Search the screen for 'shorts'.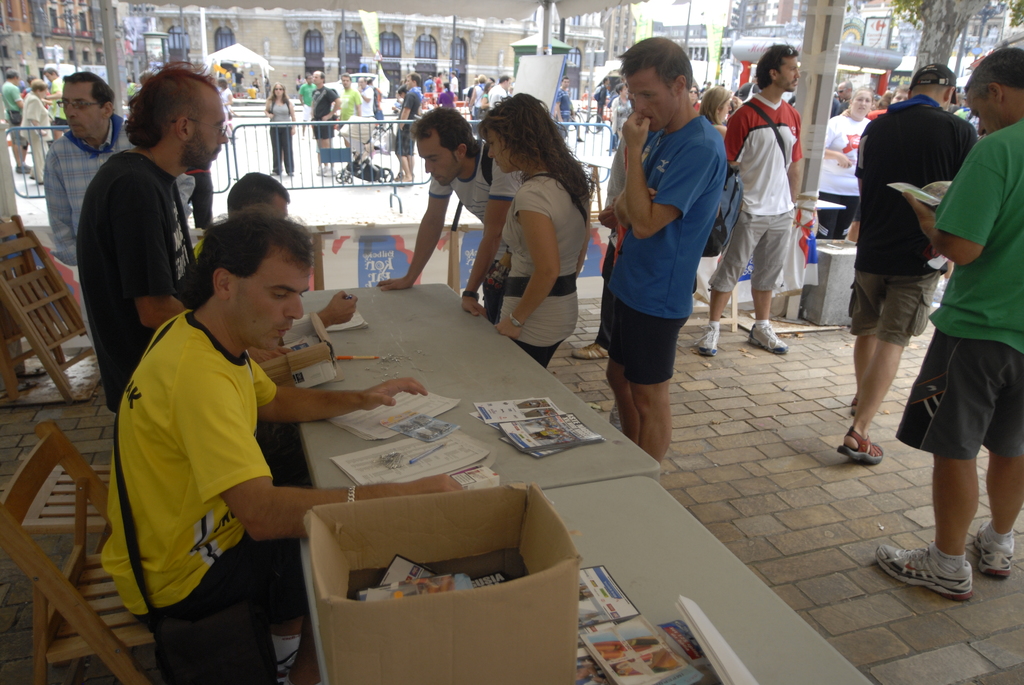
Found at <bbox>9, 123, 30, 146</bbox>.
